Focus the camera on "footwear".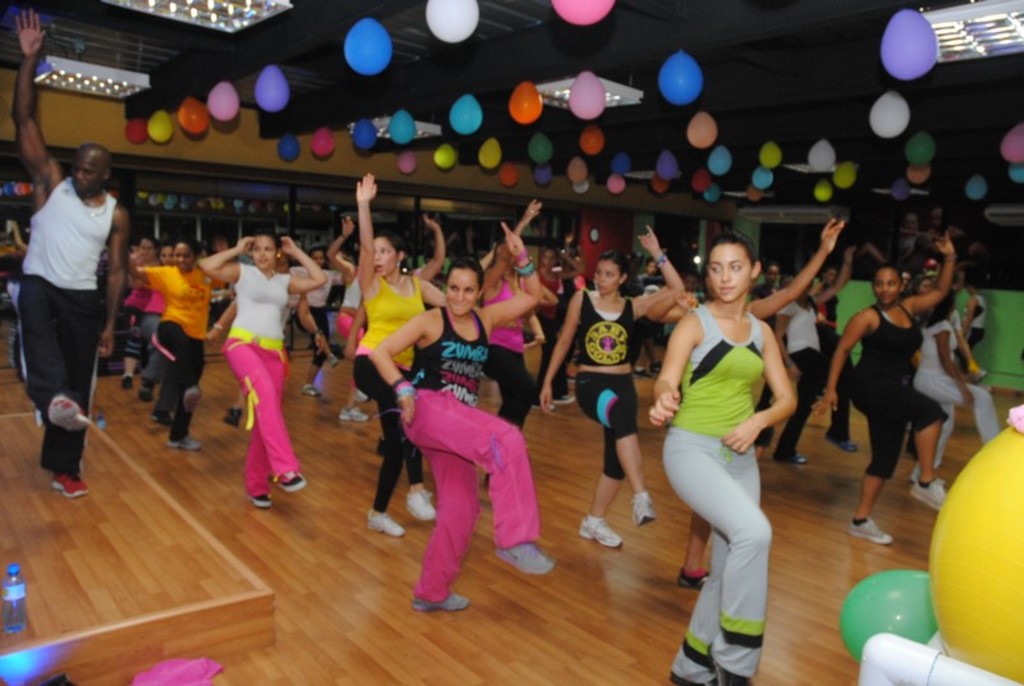
Focus region: (849, 511, 896, 549).
